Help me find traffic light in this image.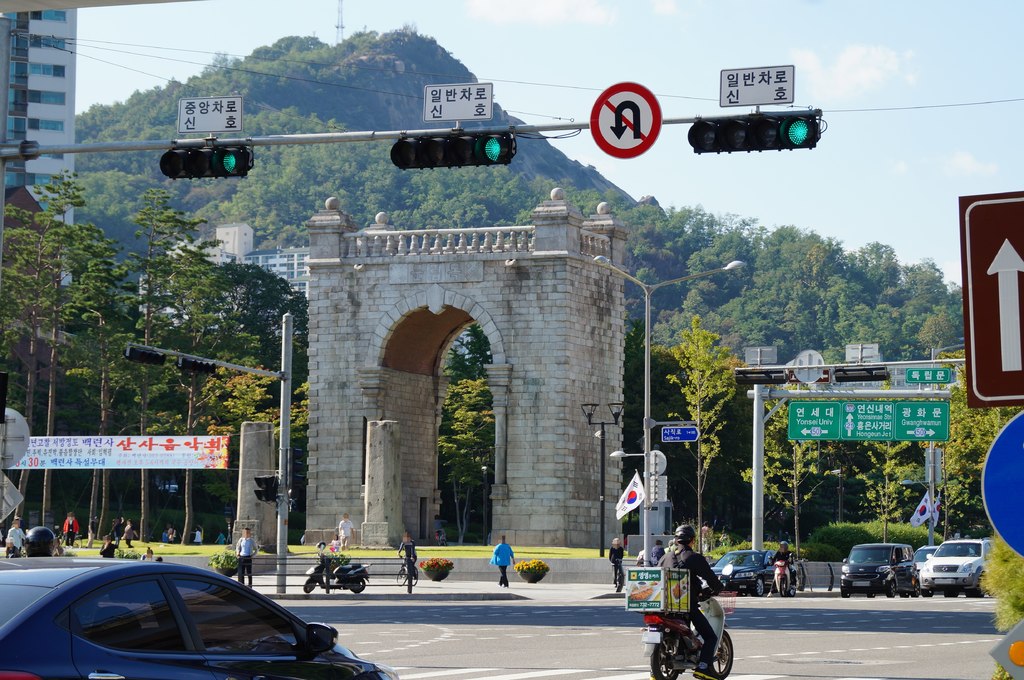
Found it: <box>687,116,816,152</box>.
